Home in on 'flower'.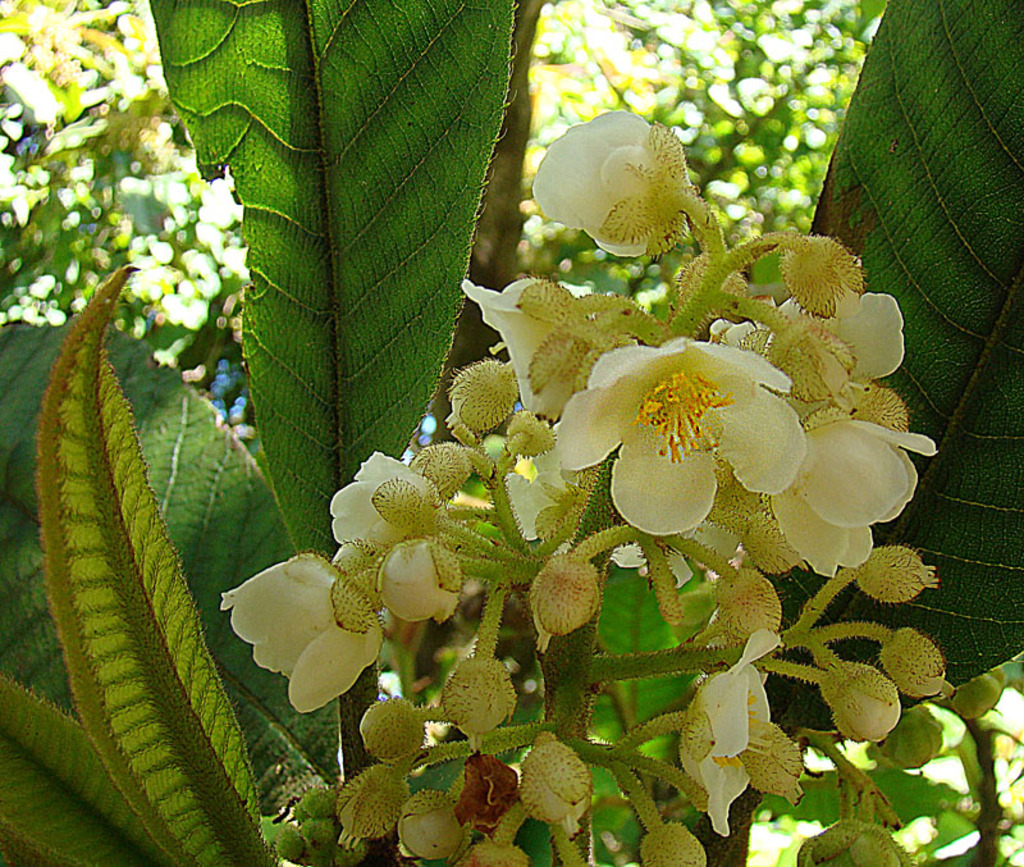
Homed in at <region>534, 319, 800, 565</region>.
